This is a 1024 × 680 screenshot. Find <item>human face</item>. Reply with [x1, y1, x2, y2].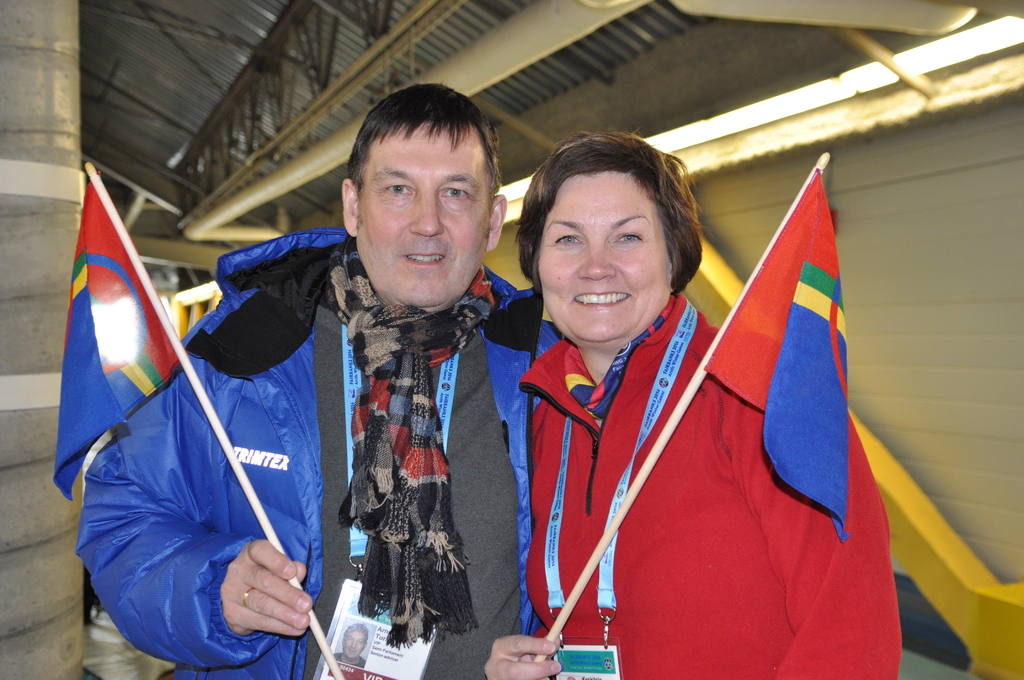
[357, 122, 487, 311].
